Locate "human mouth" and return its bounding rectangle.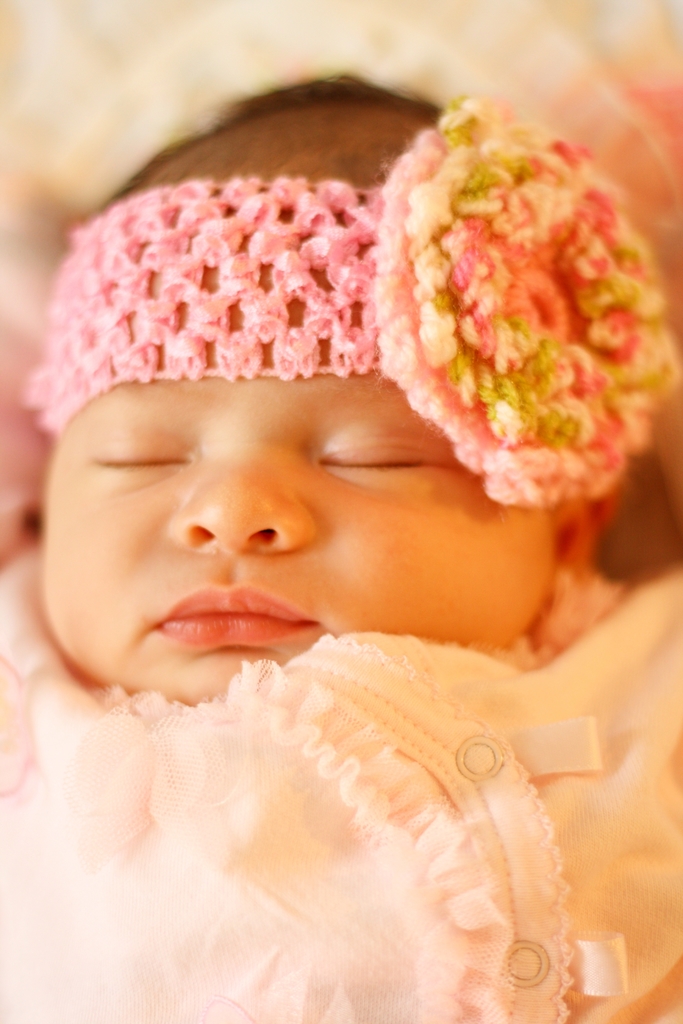
<bbox>153, 588, 315, 648</bbox>.
